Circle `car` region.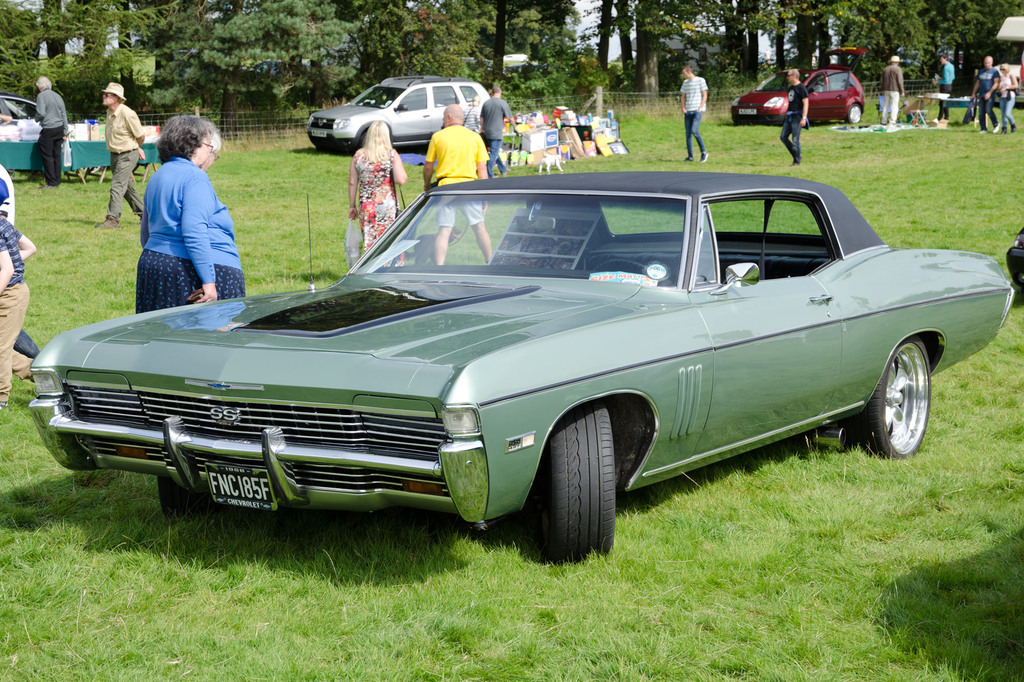
Region: Rect(300, 73, 499, 157).
